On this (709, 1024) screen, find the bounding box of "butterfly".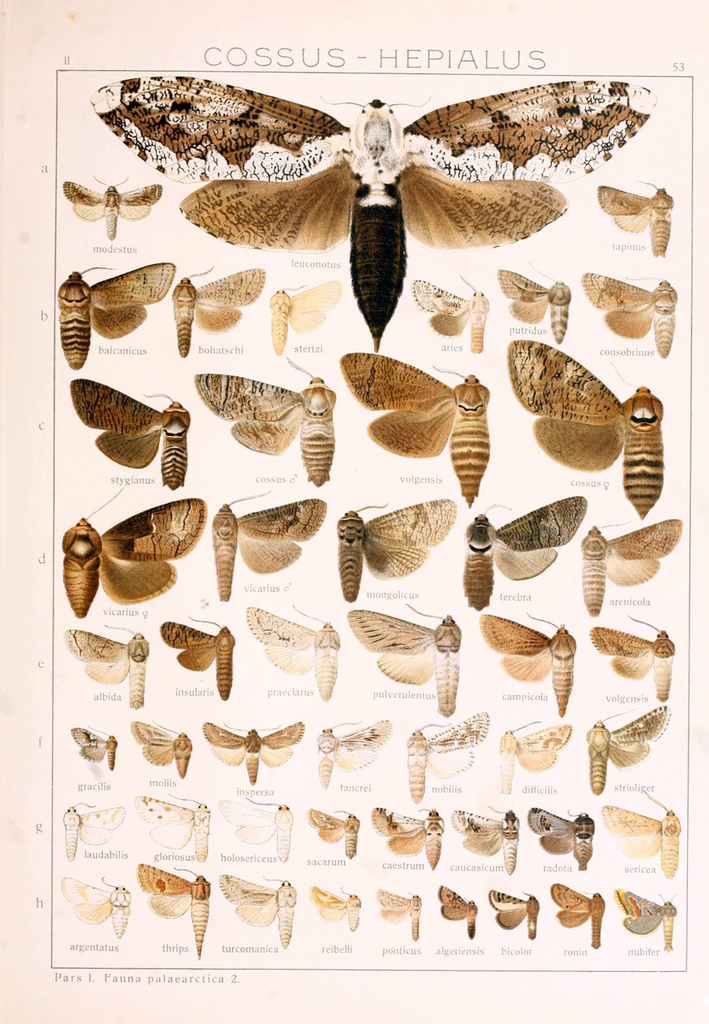
Bounding box: region(129, 720, 193, 780).
